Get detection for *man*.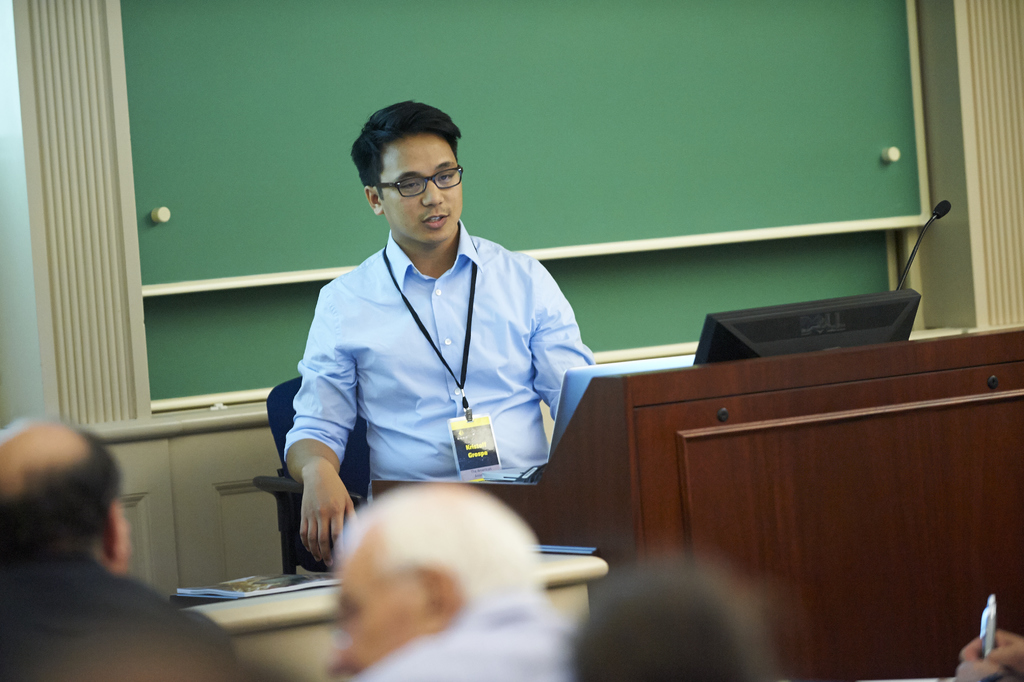
Detection: [329,488,584,681].
